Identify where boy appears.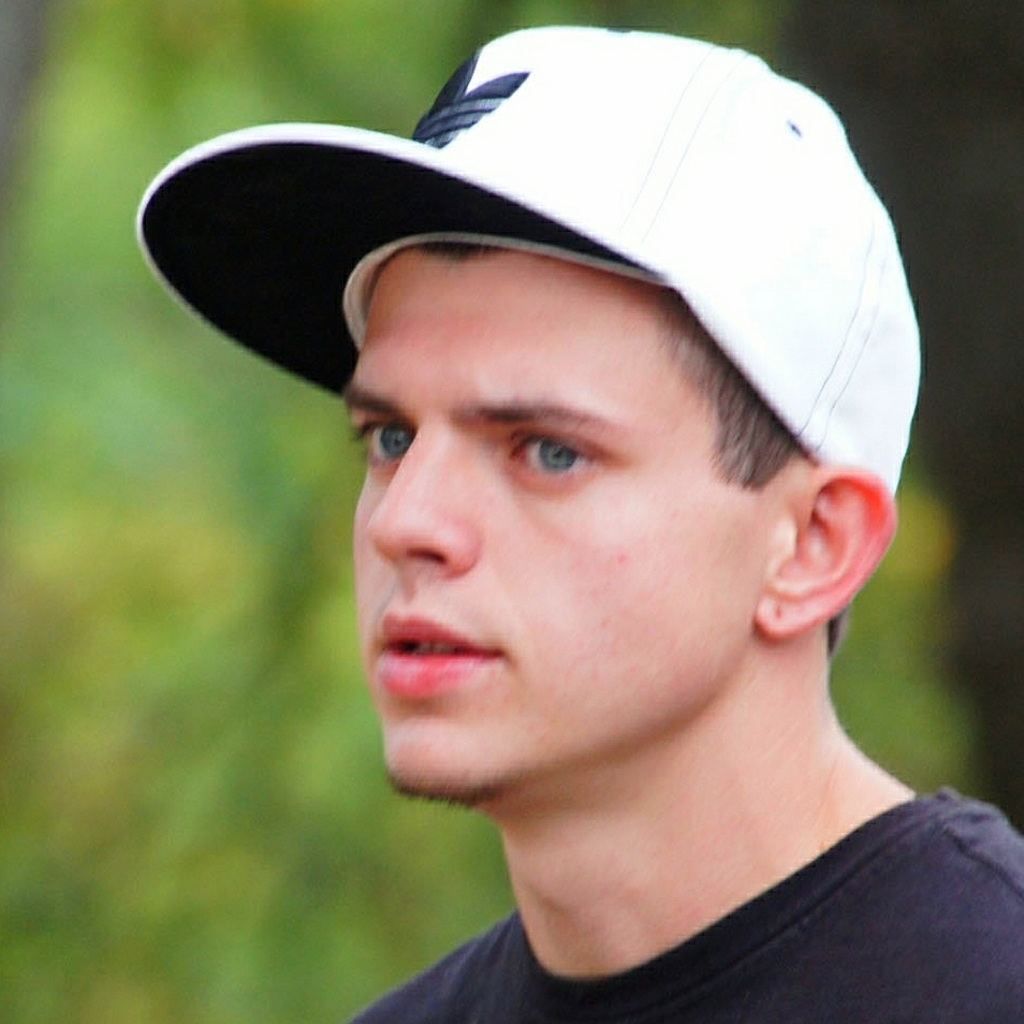
Appears at (left=82, top=68, right=1012, bottom=1008).
